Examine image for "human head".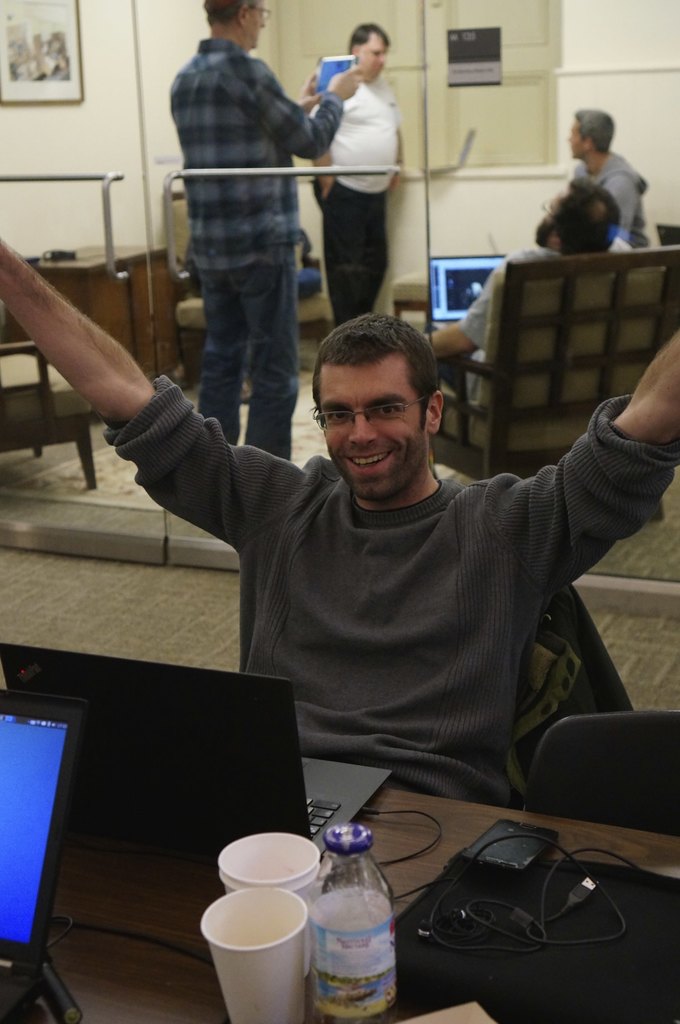
Examination result: (left=347, top=18, right=399, bottom=83).
